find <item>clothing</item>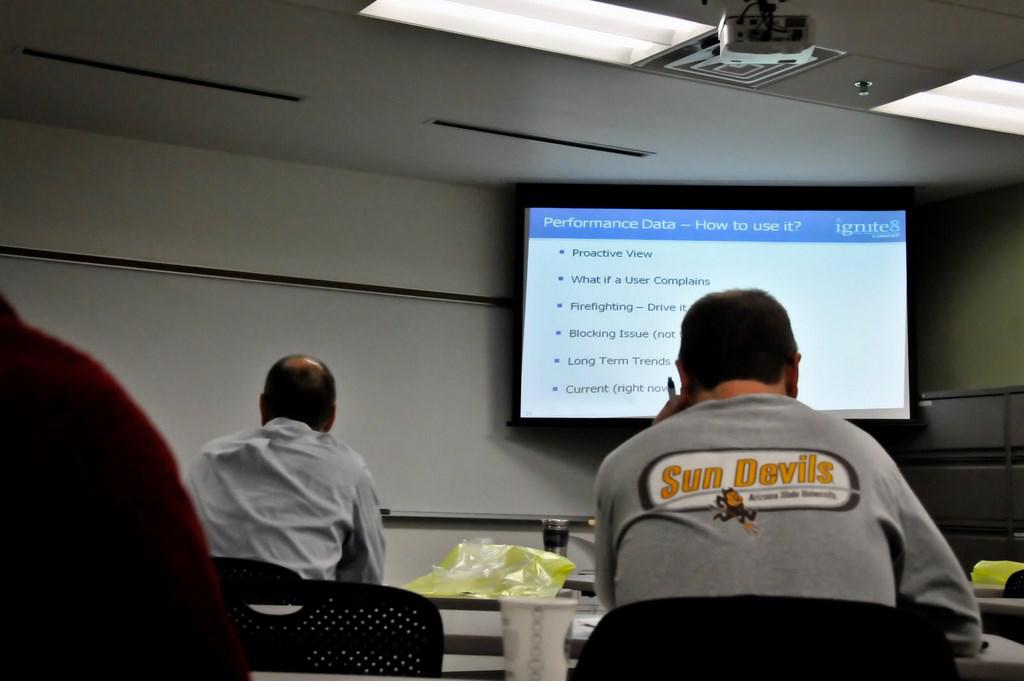
[left=0, top=293, right=254, bottom=680]
